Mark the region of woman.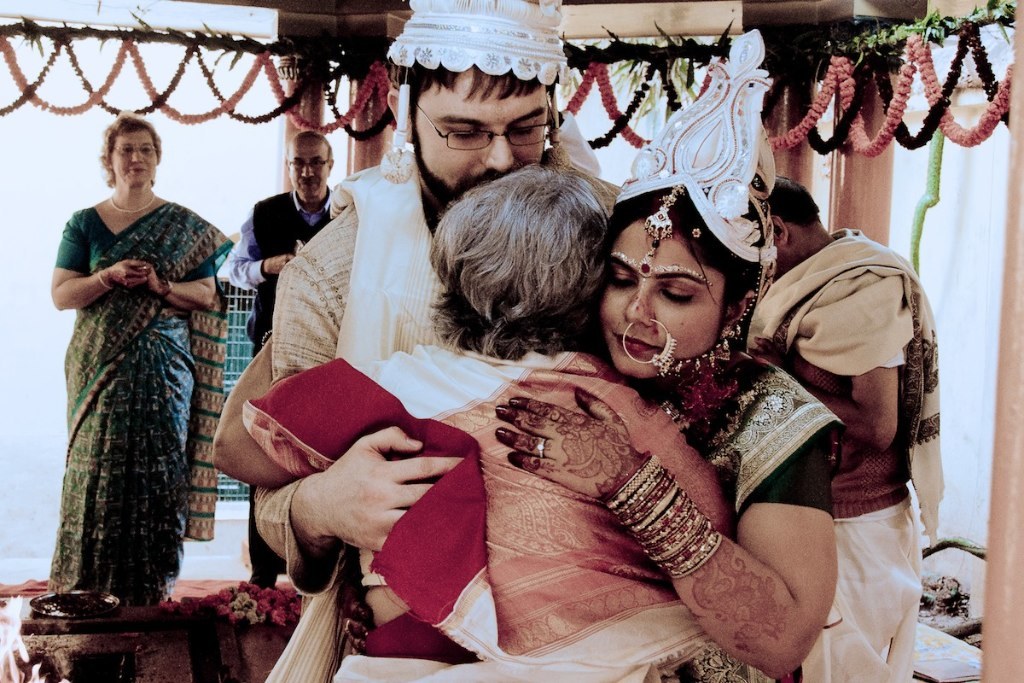
Region: pyautogui.locateOnScreen(42, 99, 231, 635).
